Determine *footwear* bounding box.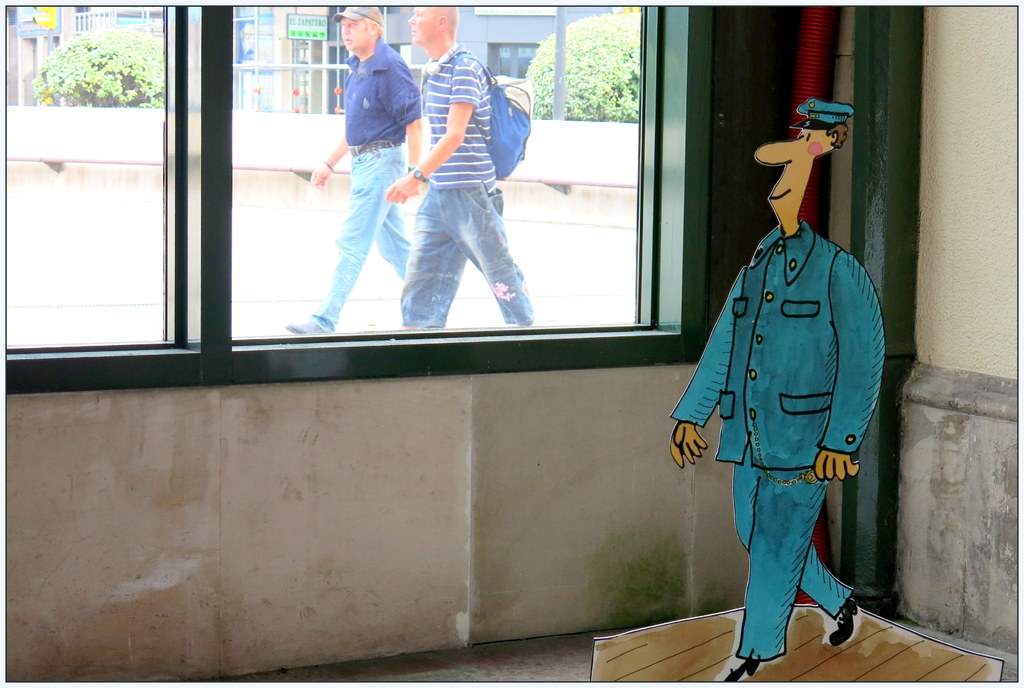
Determined: bbox=[721, 657, 760, 684].
